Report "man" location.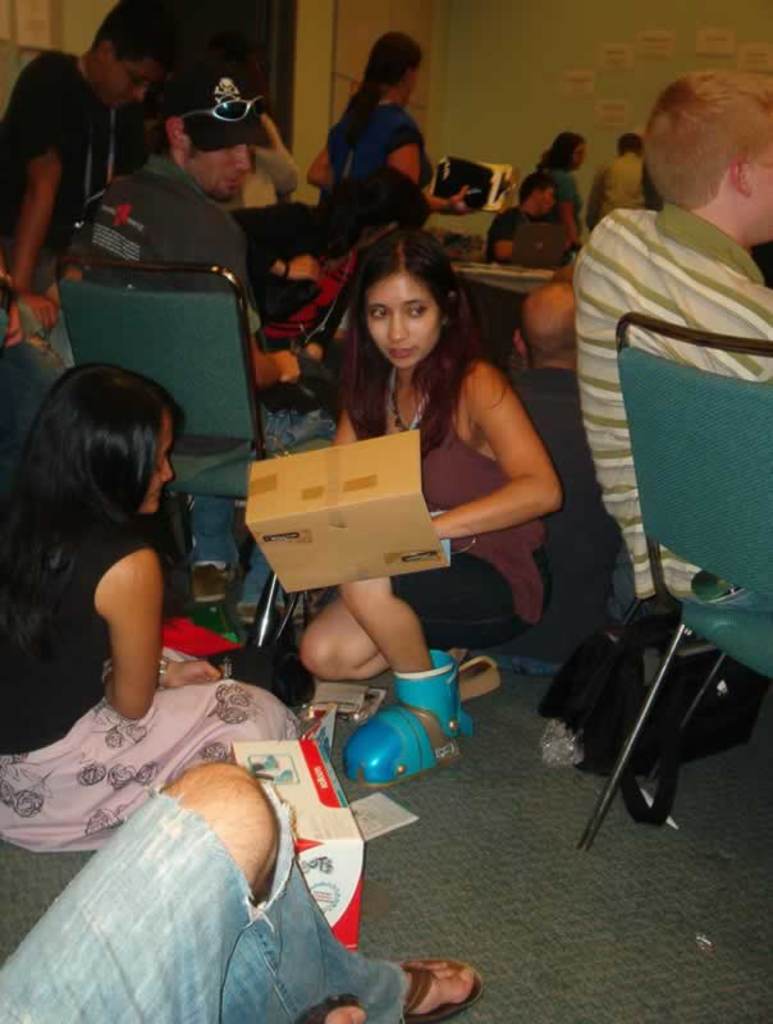
Report: x1=482, y1=178, x2=570, y2=264.
